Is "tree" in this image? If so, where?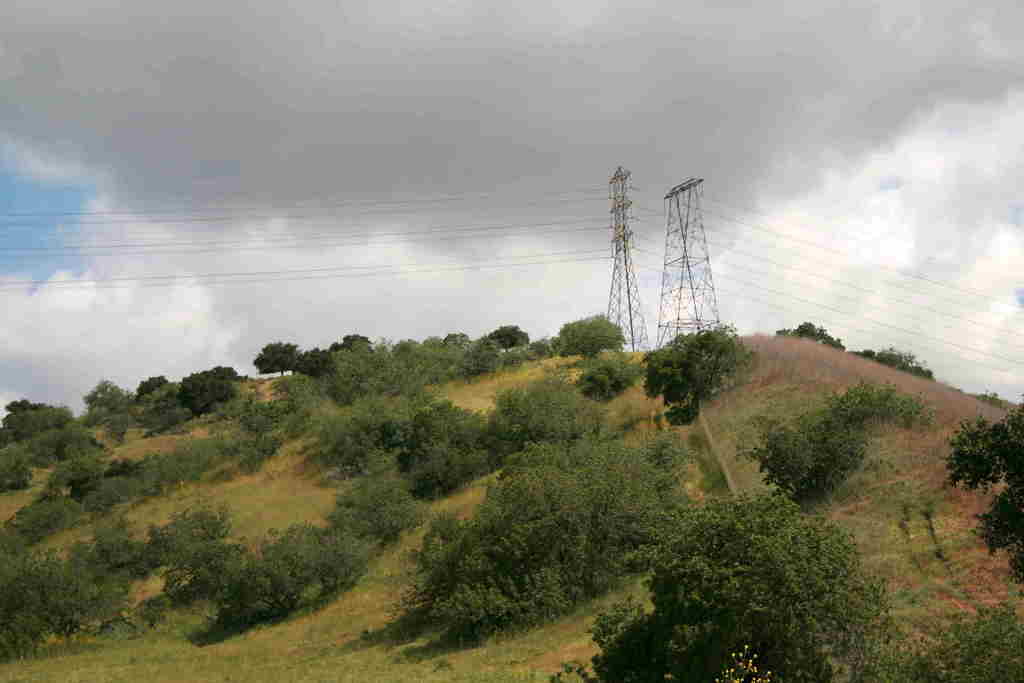
Yes, at box(292, 347, 336, 379).
